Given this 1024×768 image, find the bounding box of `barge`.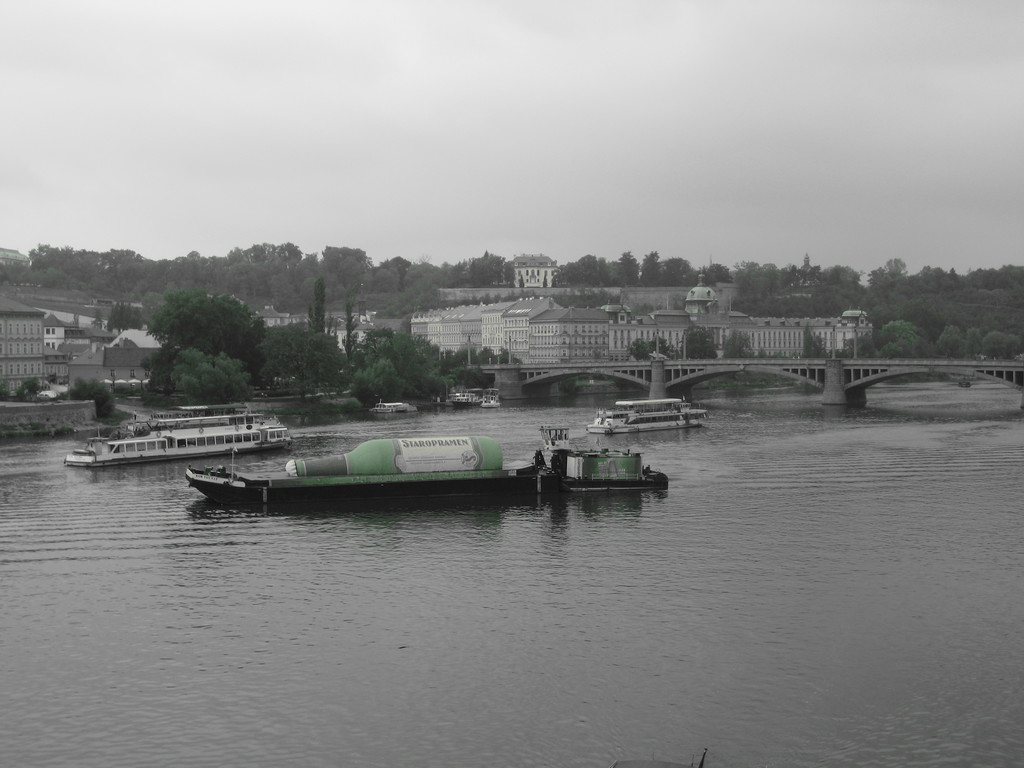
<bbox>483, 388, 500, 410</bbox>.
